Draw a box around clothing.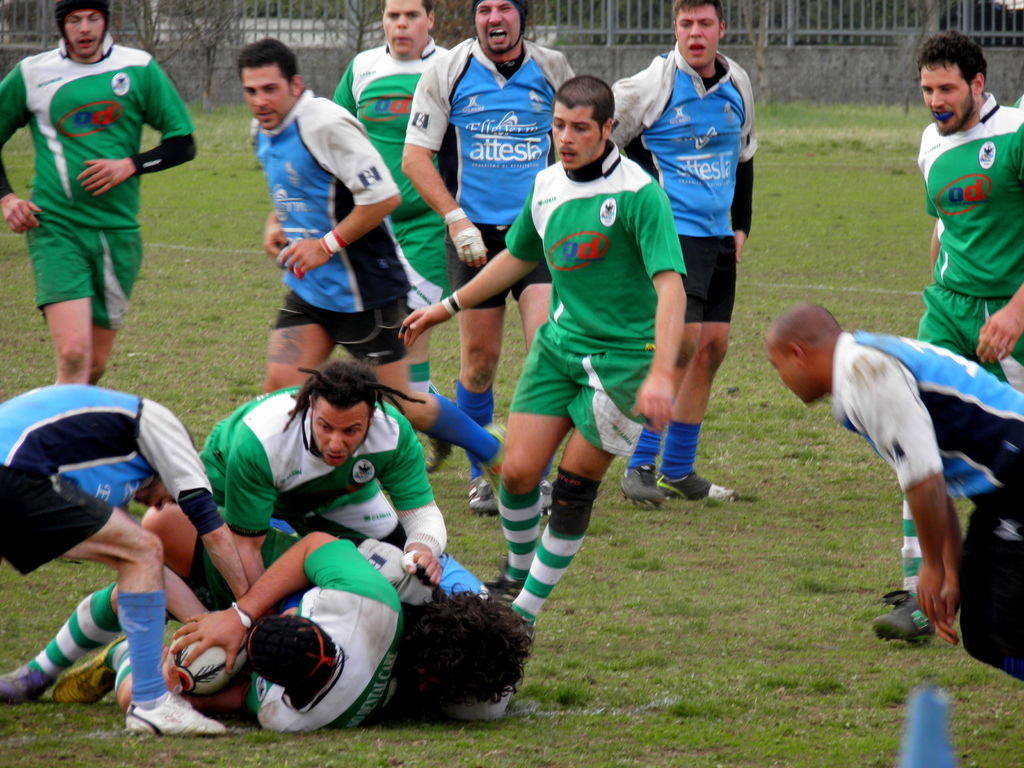
bbox=[330, 36, 451, 308].
